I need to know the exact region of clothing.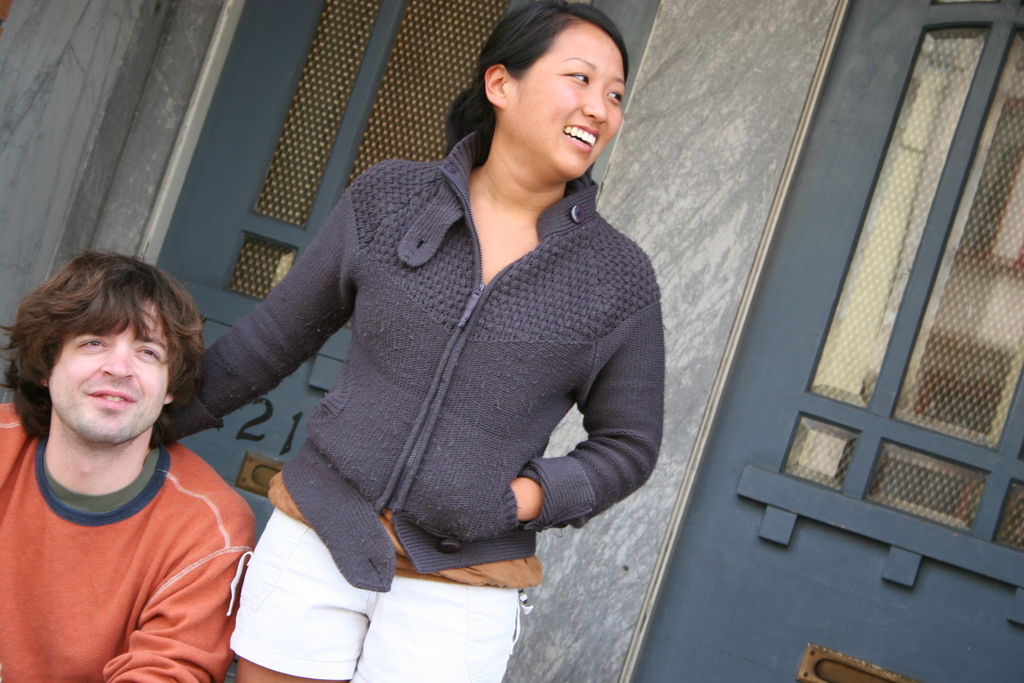
Region: bbox(207, 126, 673, 625).
